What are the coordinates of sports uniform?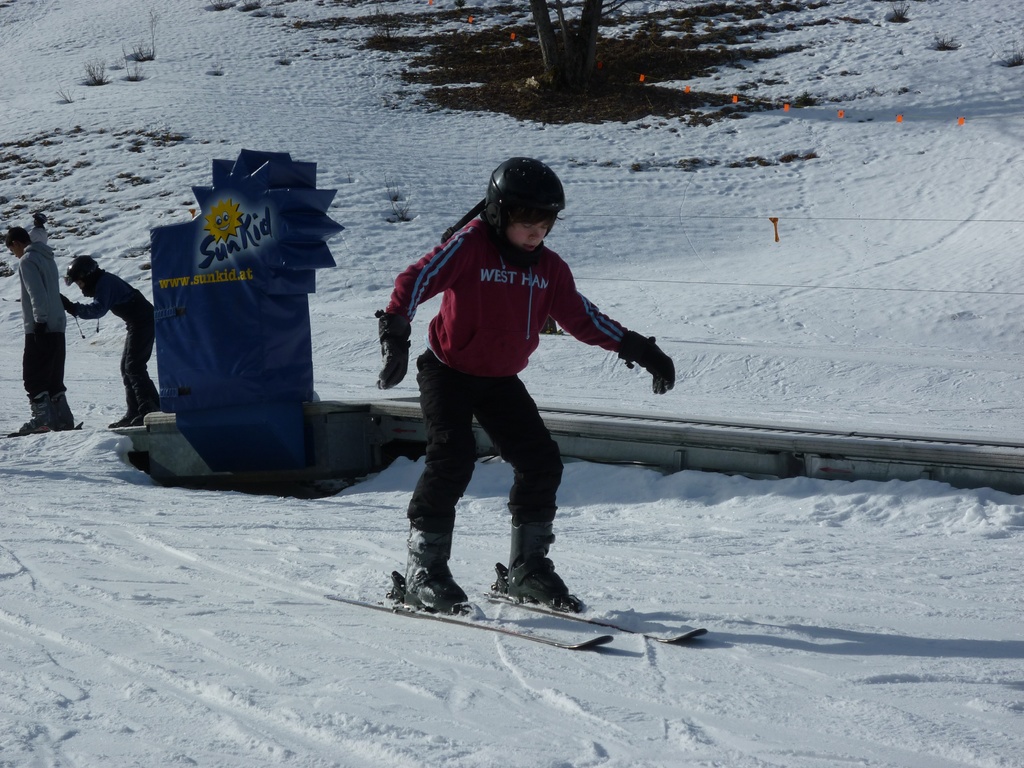
[left=375, top=212, right=638, bottom=570].
